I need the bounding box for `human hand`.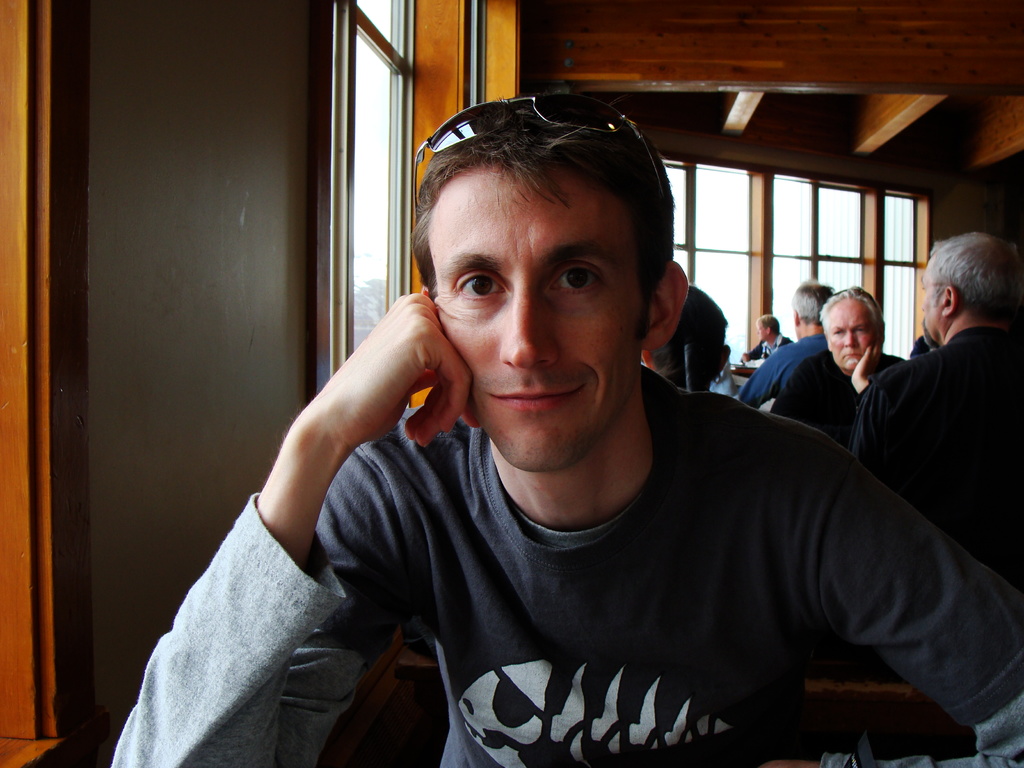
Here it is: x1=849 y1=342 x2=880 y2=387.
